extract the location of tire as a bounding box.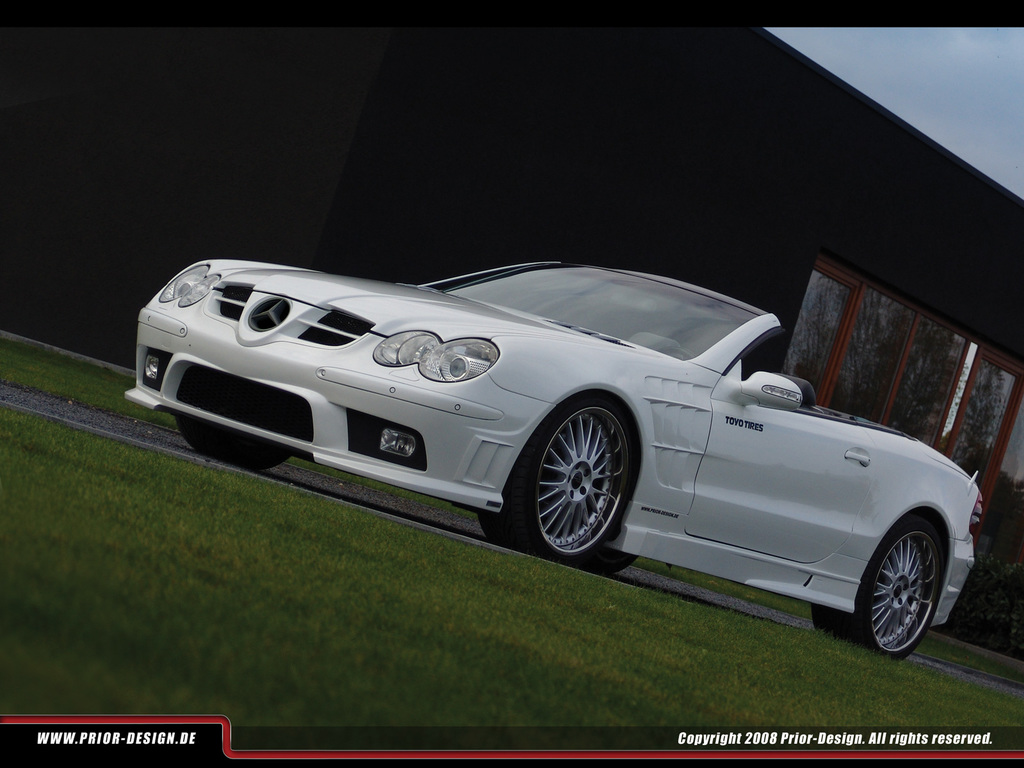
box(484, 400, 636, 564).
